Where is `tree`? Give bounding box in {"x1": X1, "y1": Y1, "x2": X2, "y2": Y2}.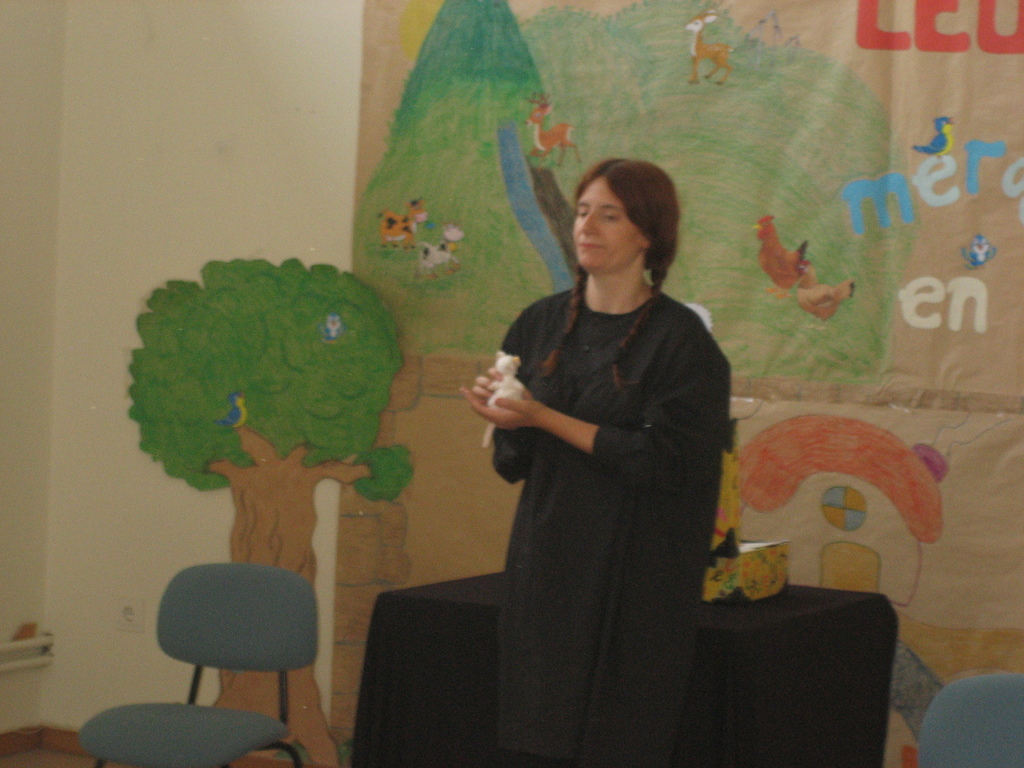
{"x1": 132, "y1": 263, "x2": 411, "y2": 760}.
